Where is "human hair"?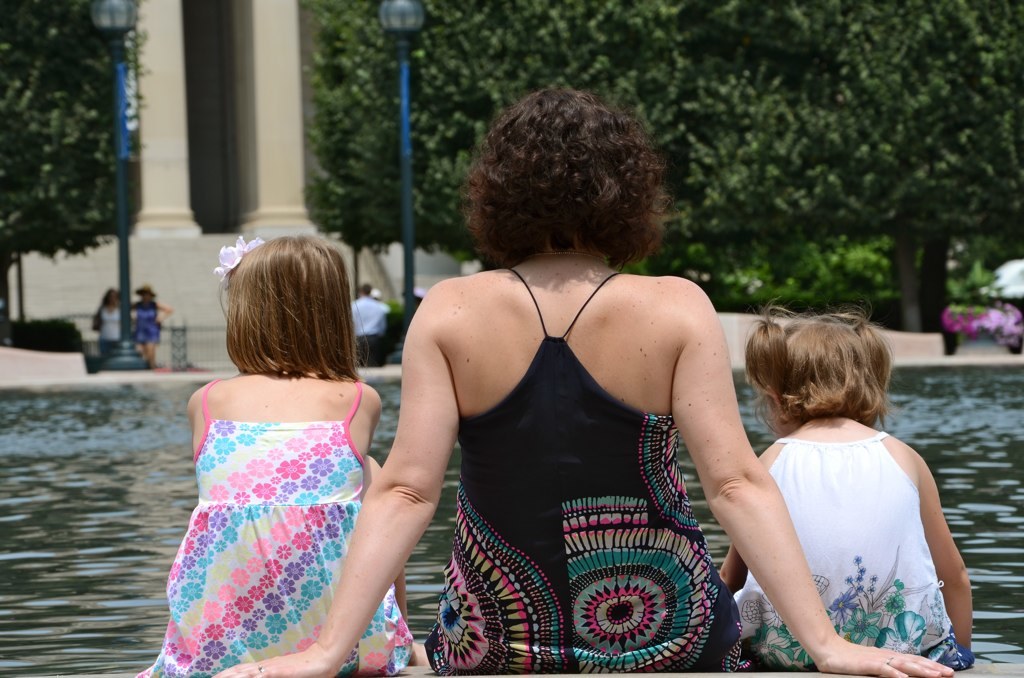
box(461, 80, 666, 272).
